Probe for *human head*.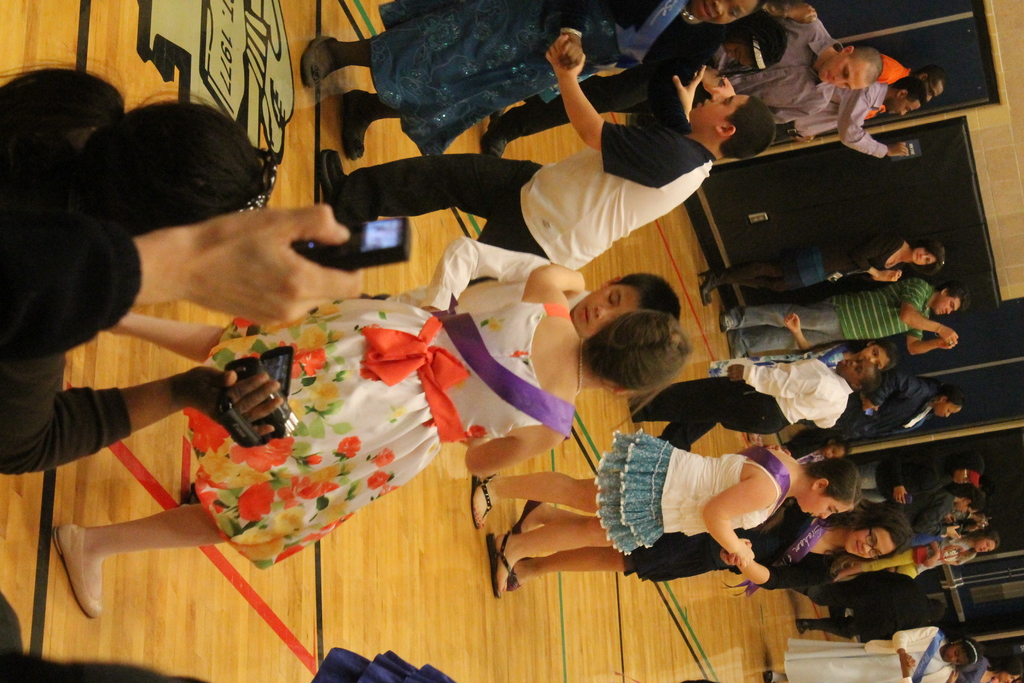
Probe result: (left=580, top=315, right=695, bottom=393).
